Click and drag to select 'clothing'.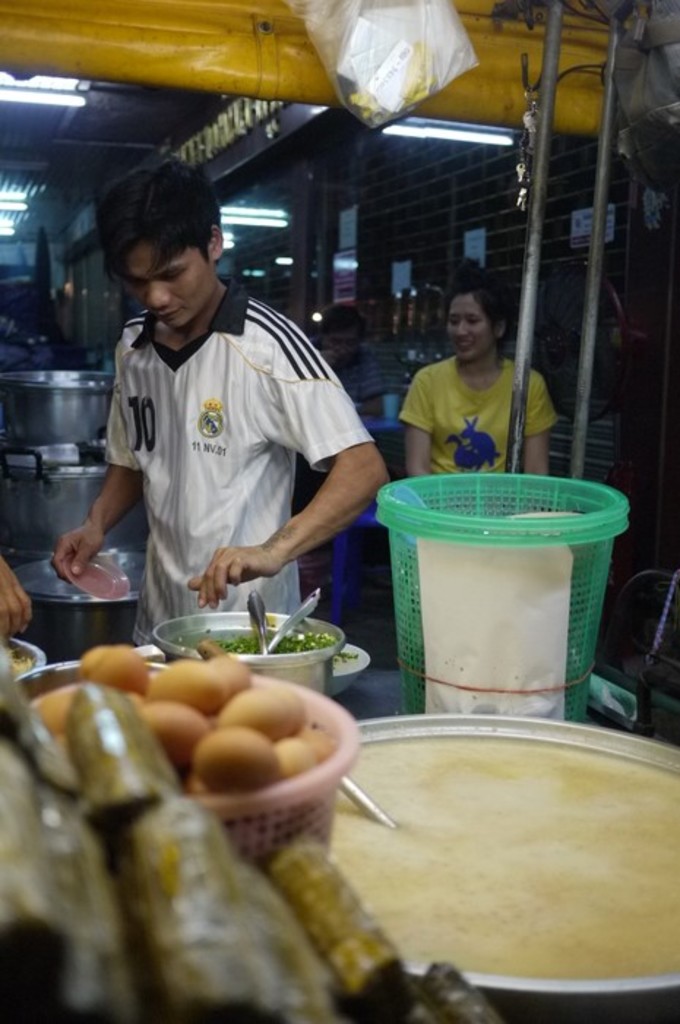
Selection: [402, 342, 570, 481].
